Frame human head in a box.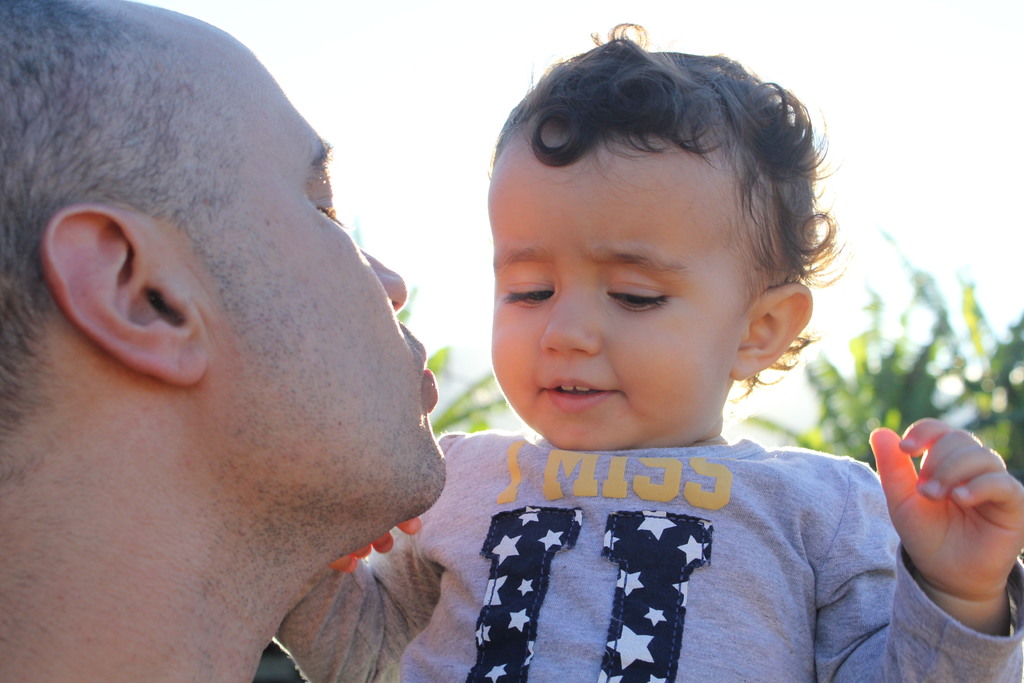
{"left": 472, "top": 49, "right": 825, "bottom": 415}.
